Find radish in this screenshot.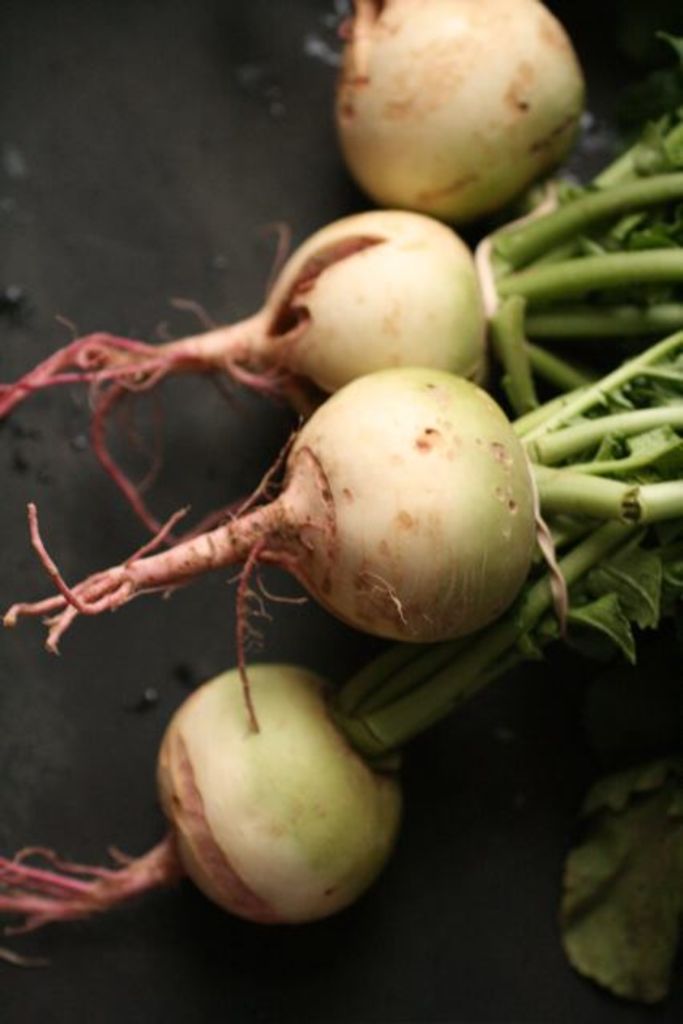
The bounding box for radish is 330,0,593,234.
